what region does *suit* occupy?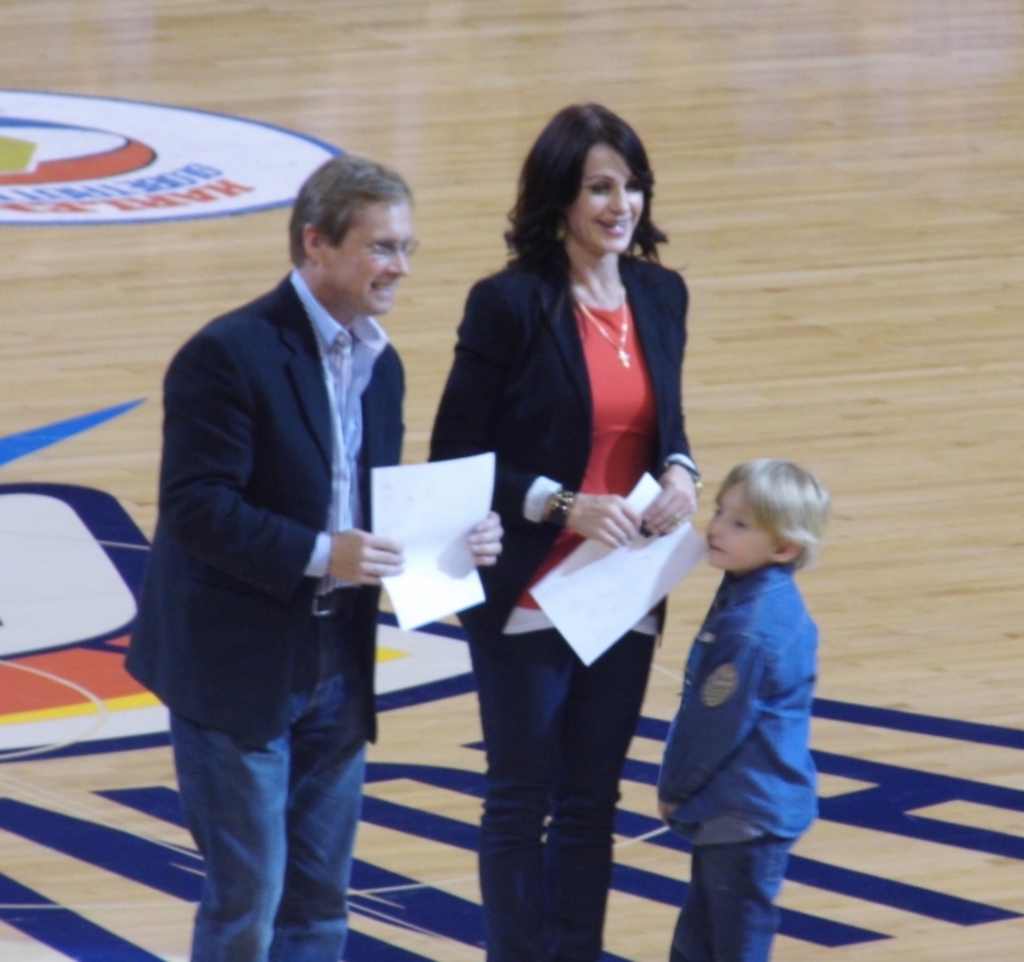
x1=450 y1=288 x2=701 y2=944.
